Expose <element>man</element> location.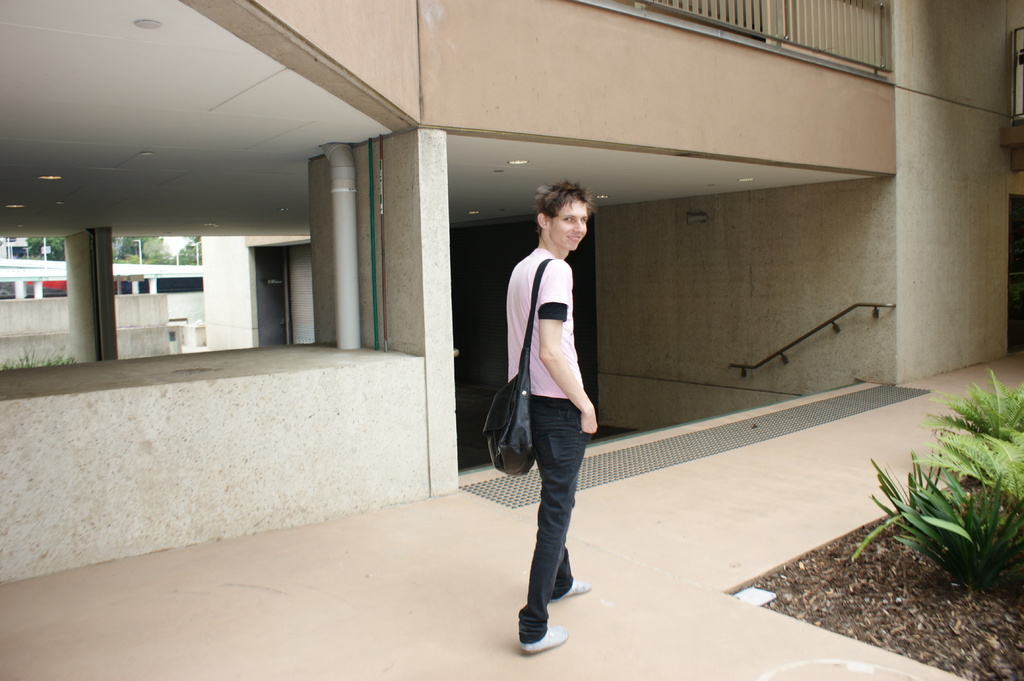
Exposed at <bbox>497, 194, 613, 645</bbox>.
